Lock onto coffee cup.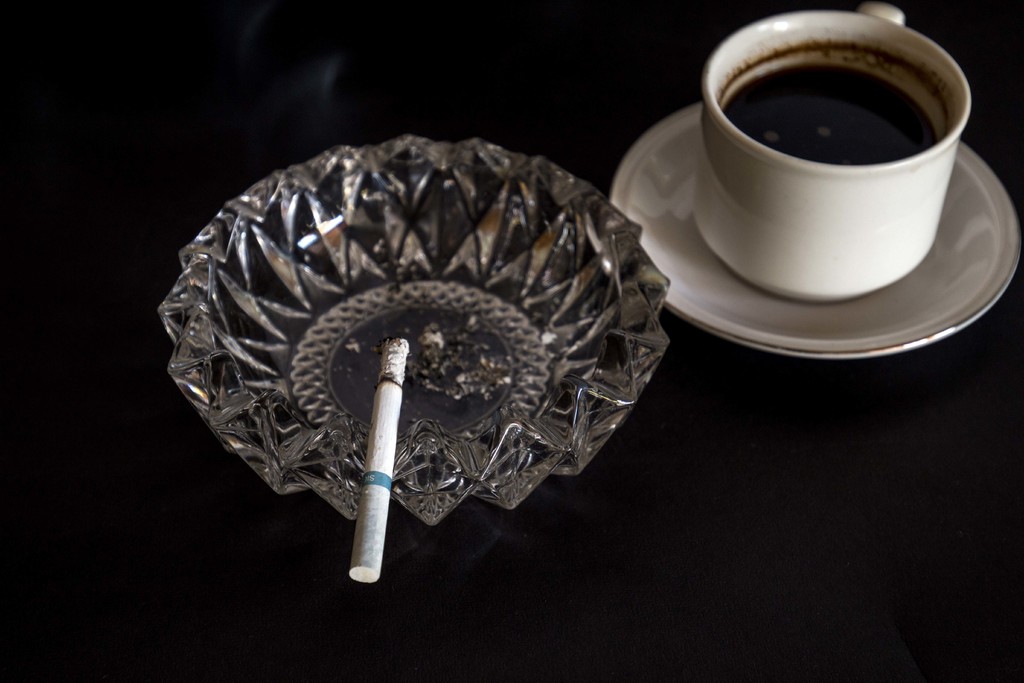
Locked: x1=706 y1=0 x2=976 y2=304.
